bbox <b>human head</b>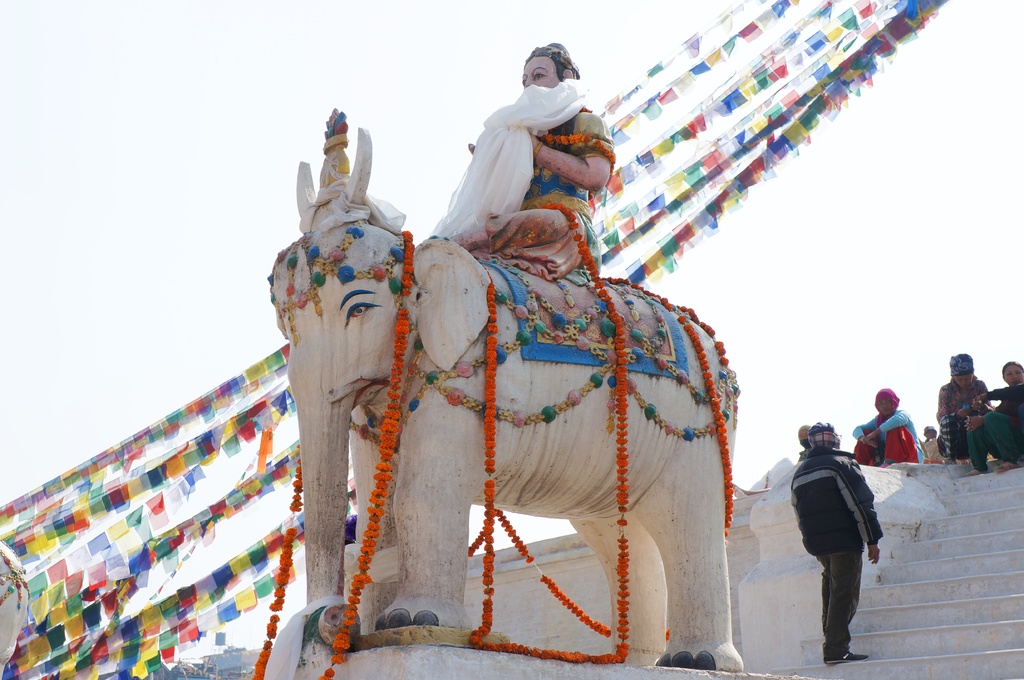
select_region(811, 421, 841, 451)
